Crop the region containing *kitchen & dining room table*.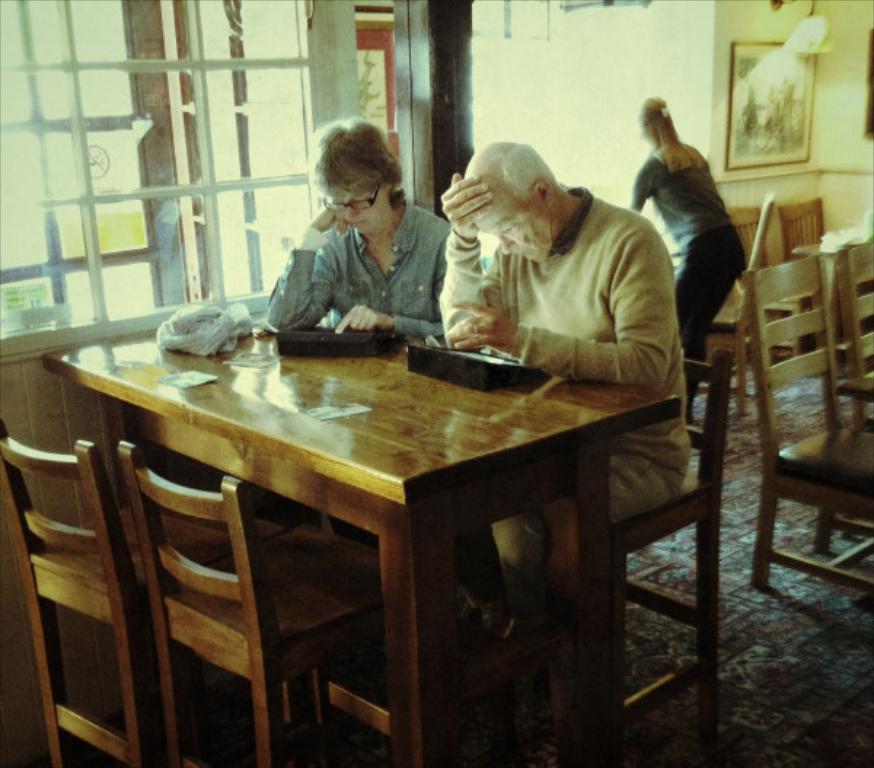
Crop region: 0:254:743:749.
